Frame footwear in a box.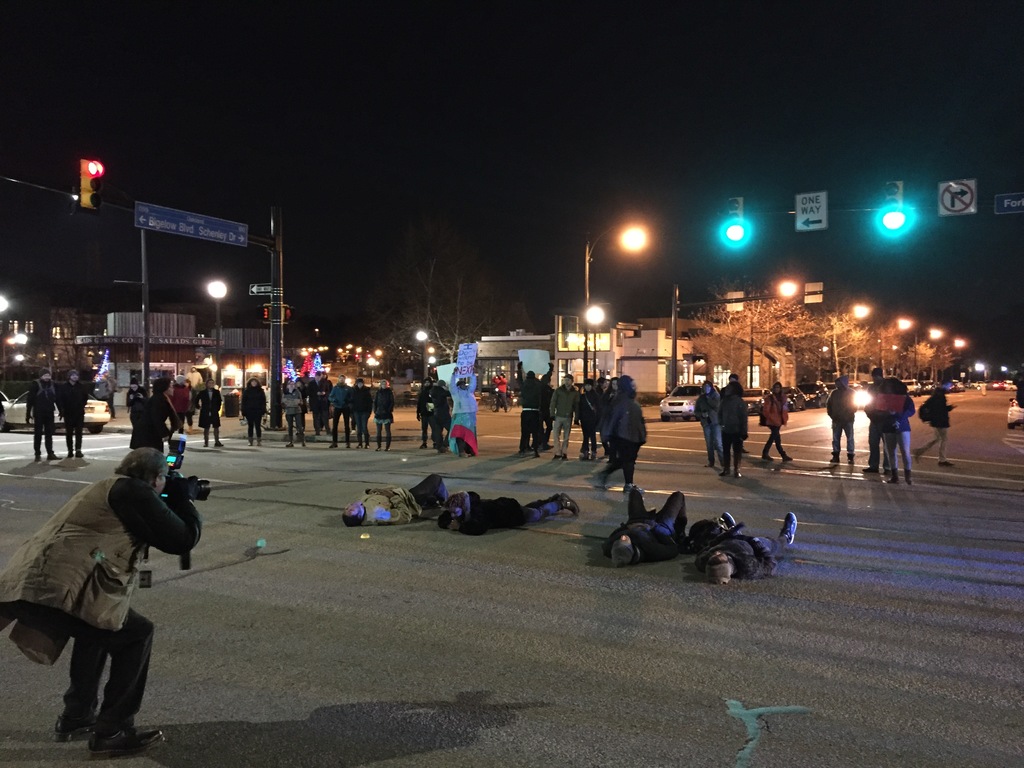
bbox(49, 451, 60, 461).
